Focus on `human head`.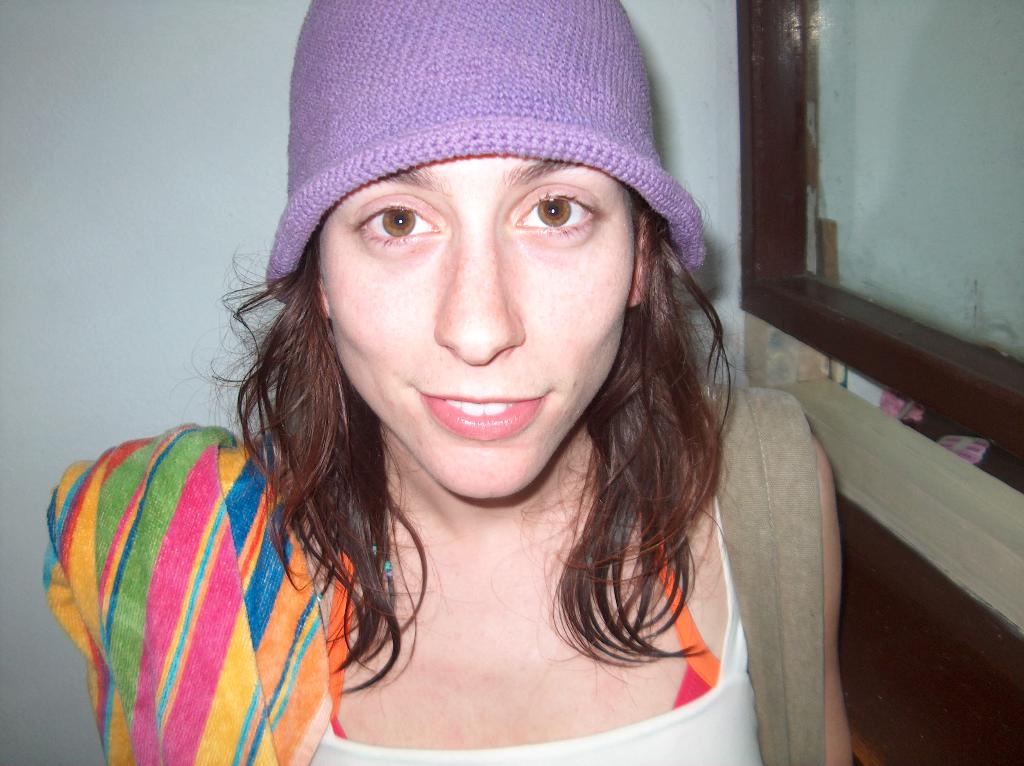
Focused at locate(254, 10, 685, 465).
